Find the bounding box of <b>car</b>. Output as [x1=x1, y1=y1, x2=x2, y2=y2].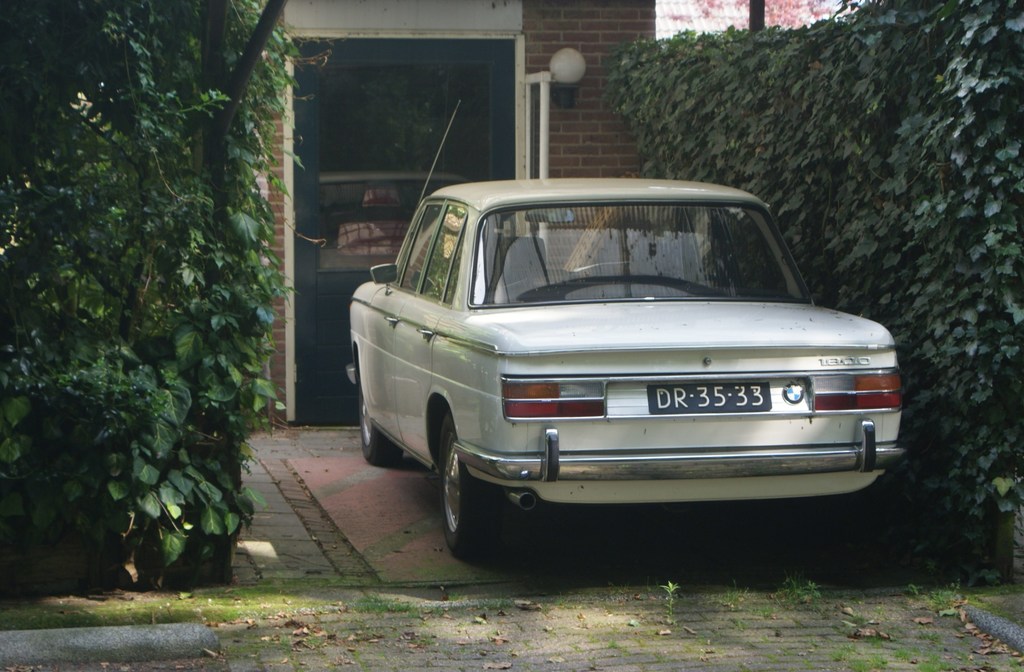
[x1=342, y1=100, x2=903, y2=555].
